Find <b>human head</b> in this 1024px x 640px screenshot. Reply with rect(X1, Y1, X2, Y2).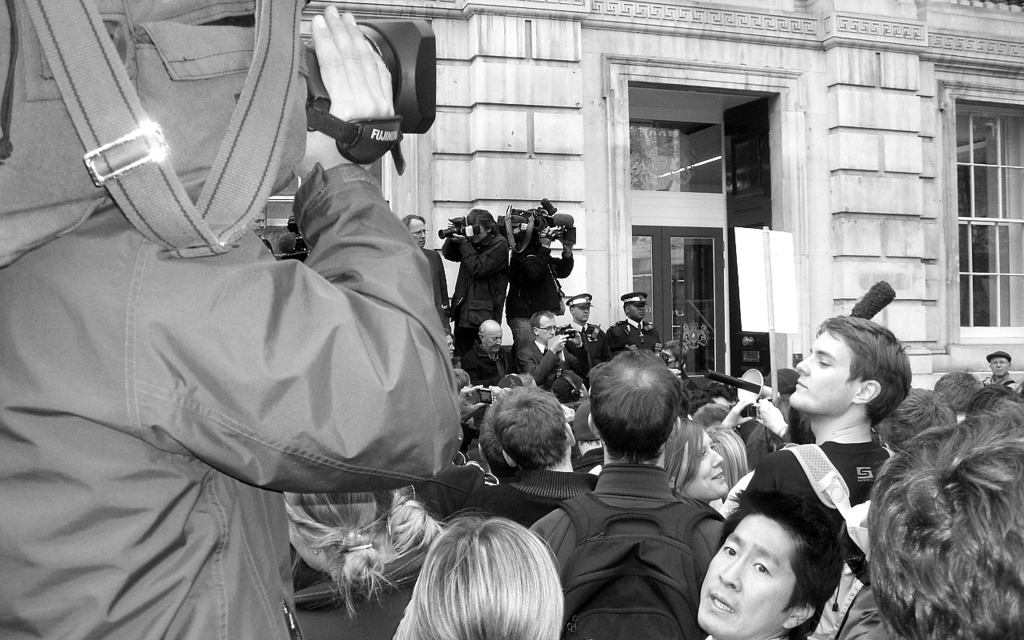
rect(413, 511, 567, 639).
